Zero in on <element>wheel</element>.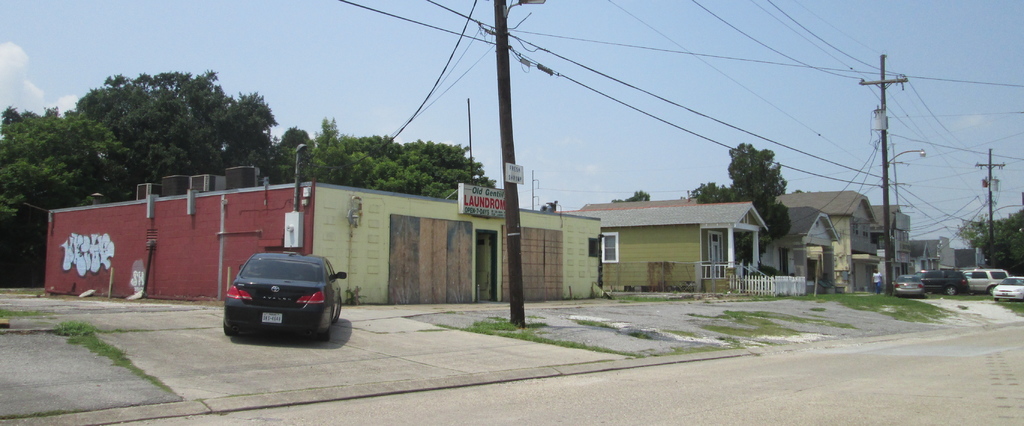
Zeroed in: {"x1": 987, "y1": 287, "x2": 993, "y2": 296}.
